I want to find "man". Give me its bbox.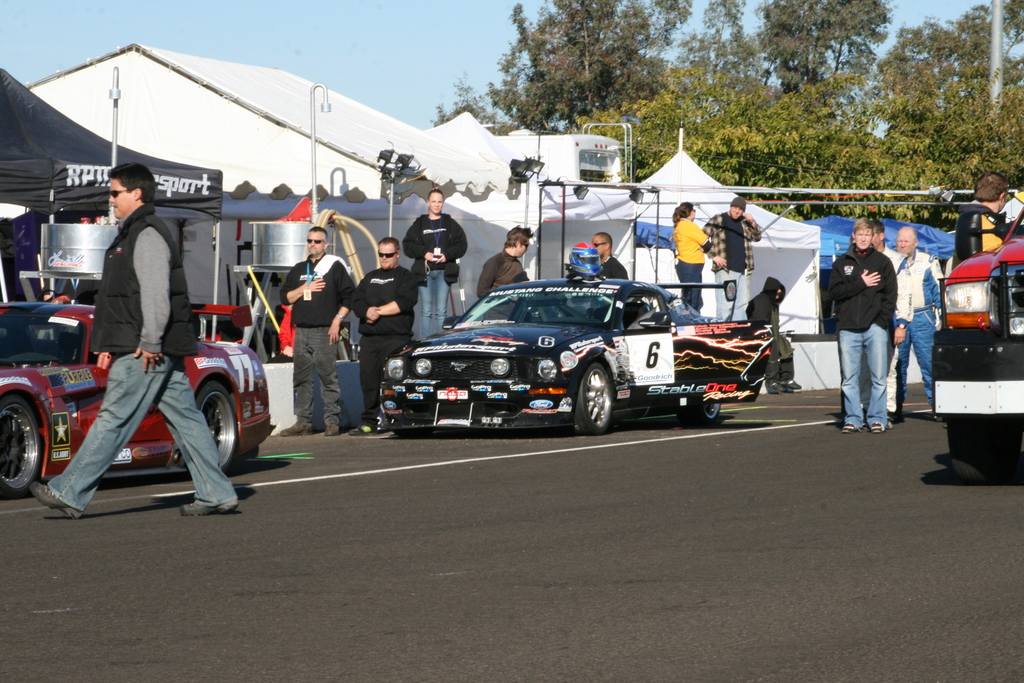
703, 197, 765, 322.
